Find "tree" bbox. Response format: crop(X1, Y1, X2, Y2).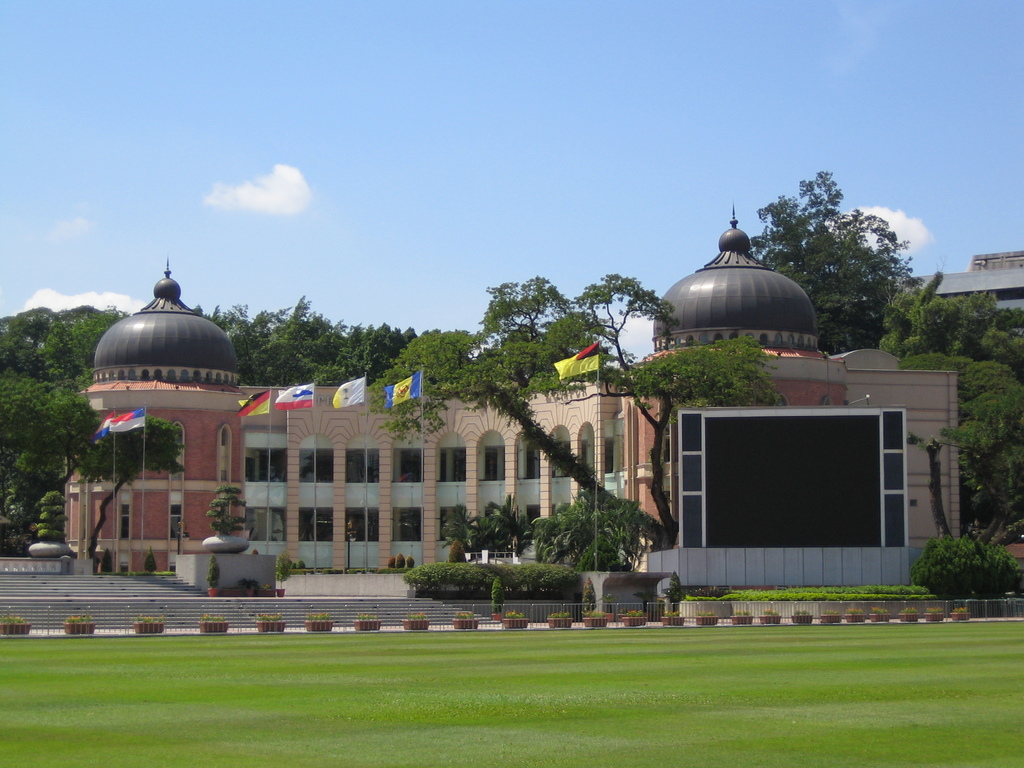
crop(0, 309, 137, 558).
